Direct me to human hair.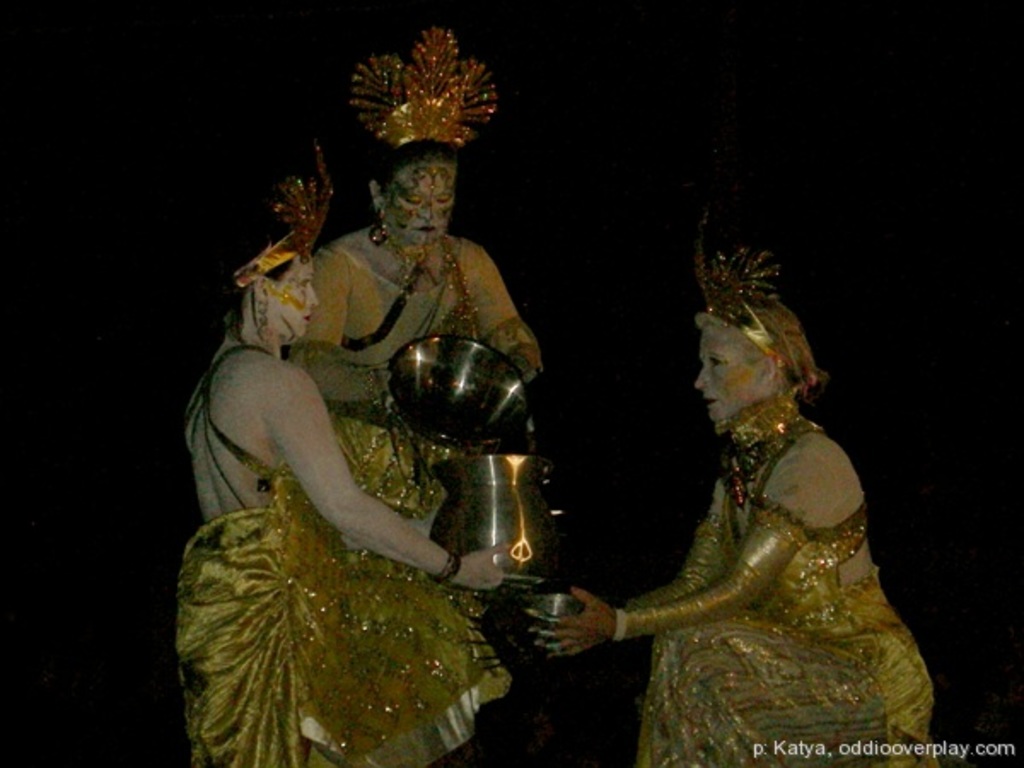
Direction: (x1=365, y1=137, x2=457, y2=200).
